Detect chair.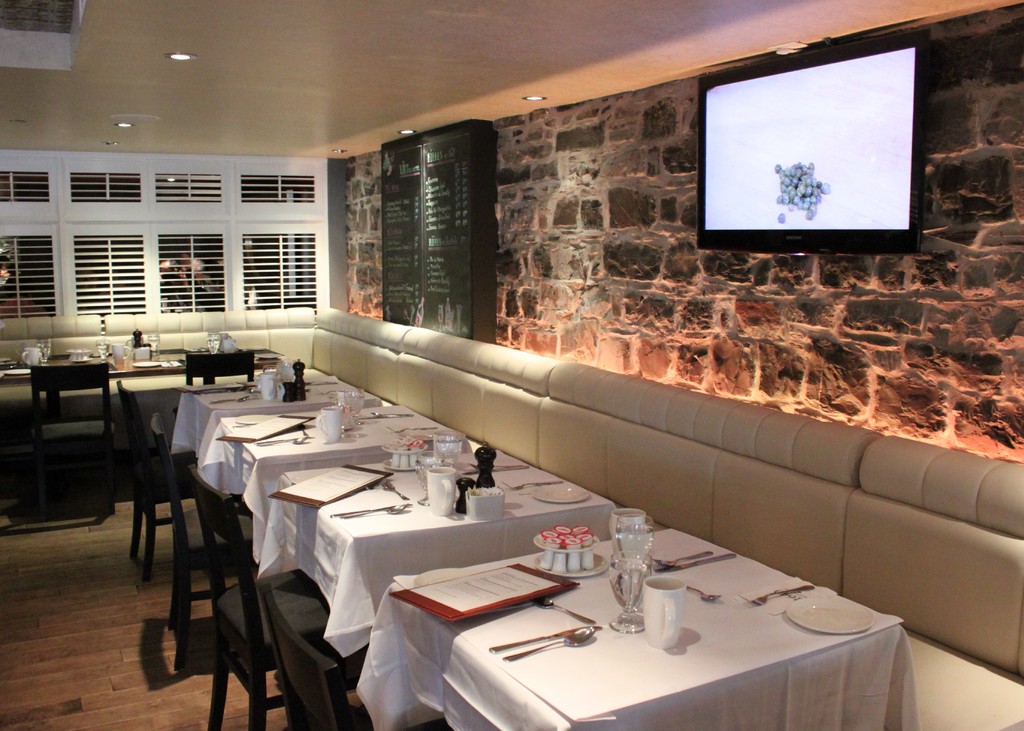
Detected at x1=29 y1=361 x2=114 y2=516.
